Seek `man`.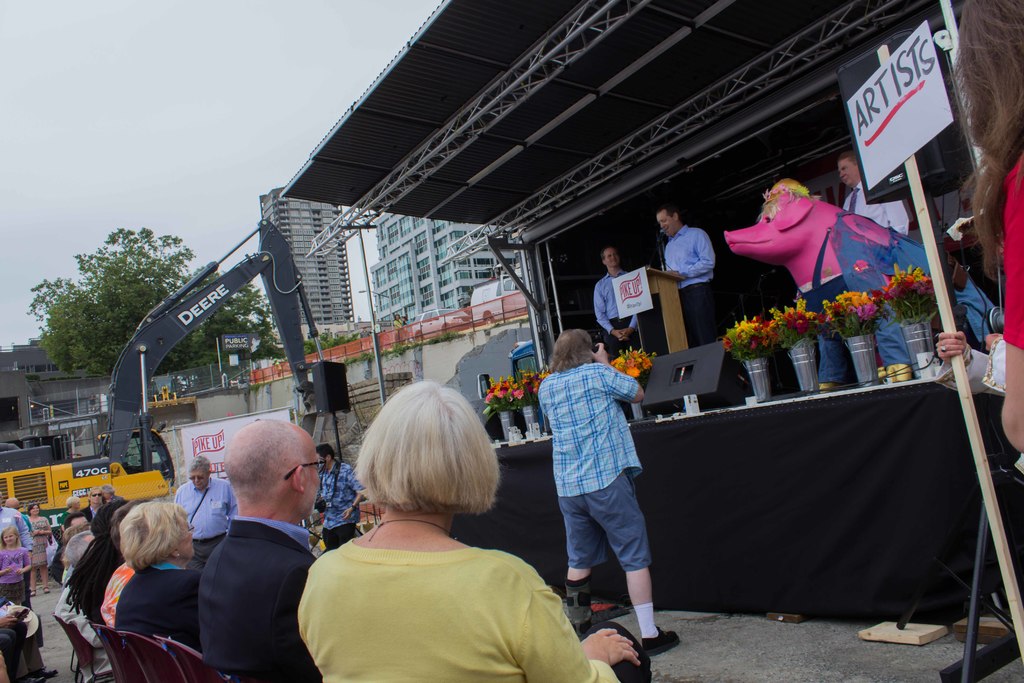
pyautogui.locateOnScreen(591, 247, 644, 413).
